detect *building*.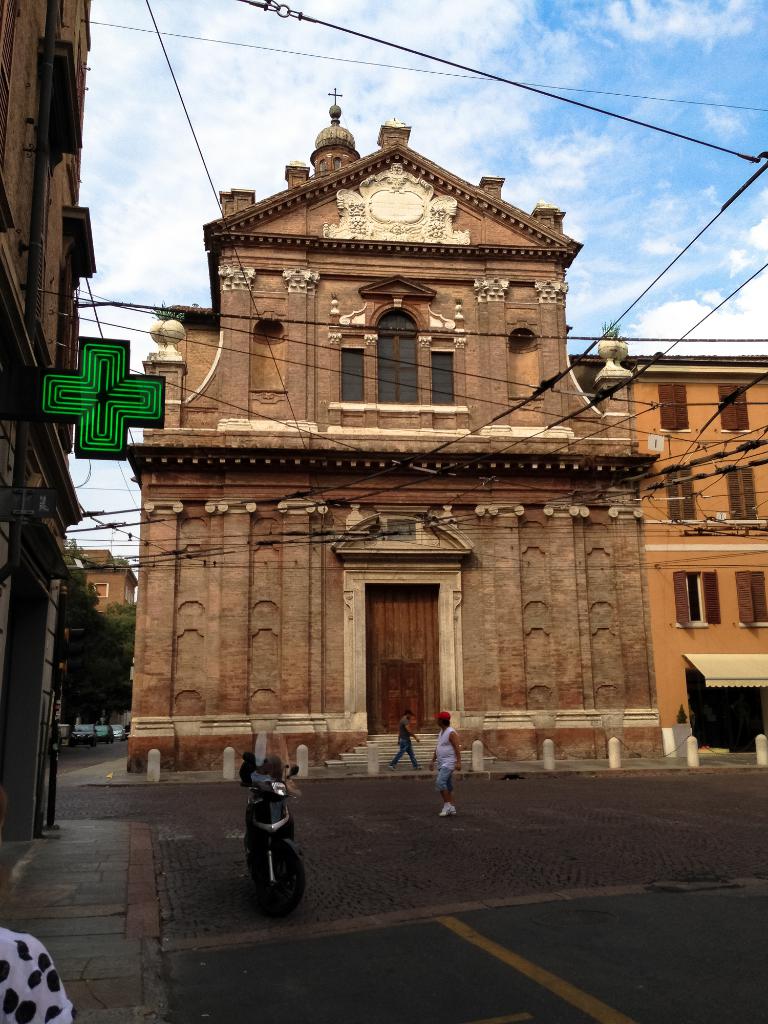
Detected at region(578, 353, 767, 699).
